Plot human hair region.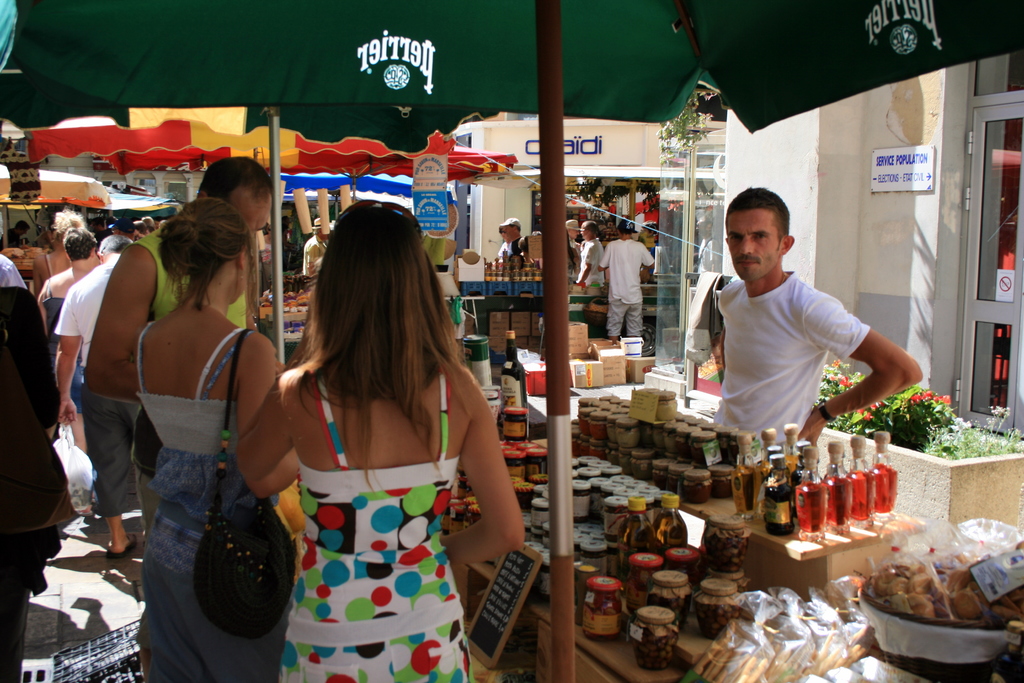
Plotted at 98/235/132/254.
